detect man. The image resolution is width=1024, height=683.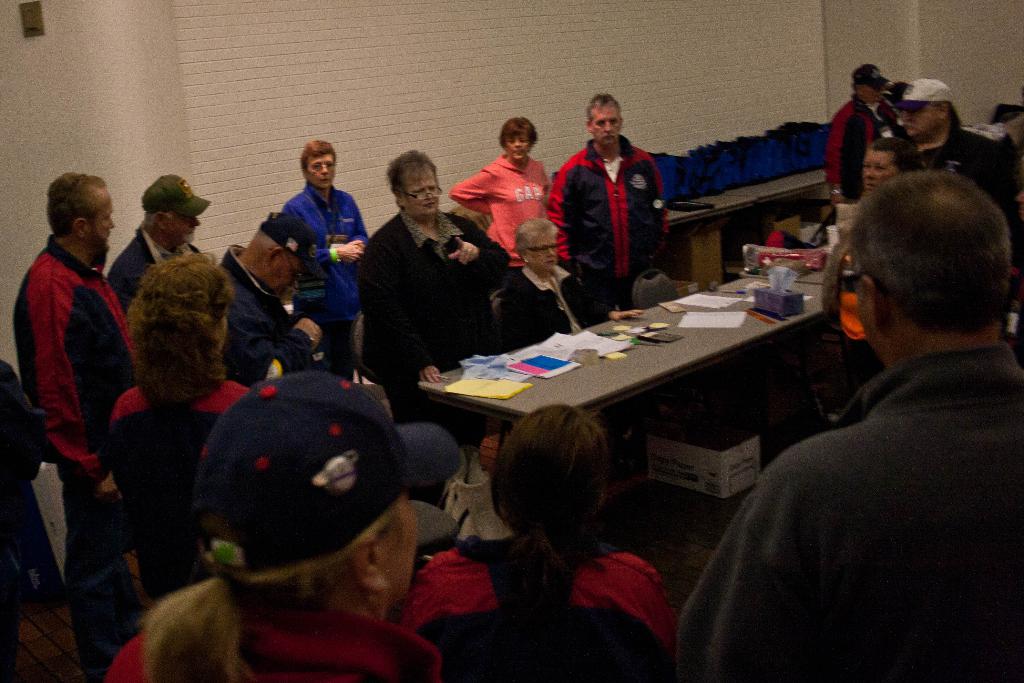
region(673, 166, 1023, 682).
